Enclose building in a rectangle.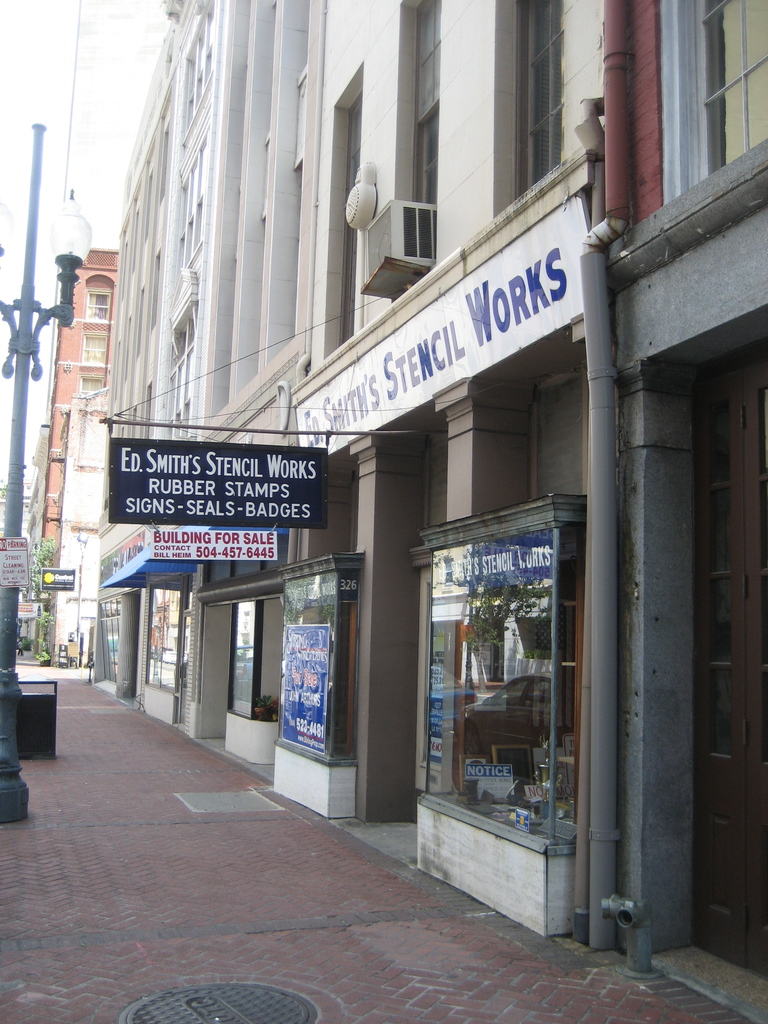
(x1=110, y1=6, x2=306, y2=771).
